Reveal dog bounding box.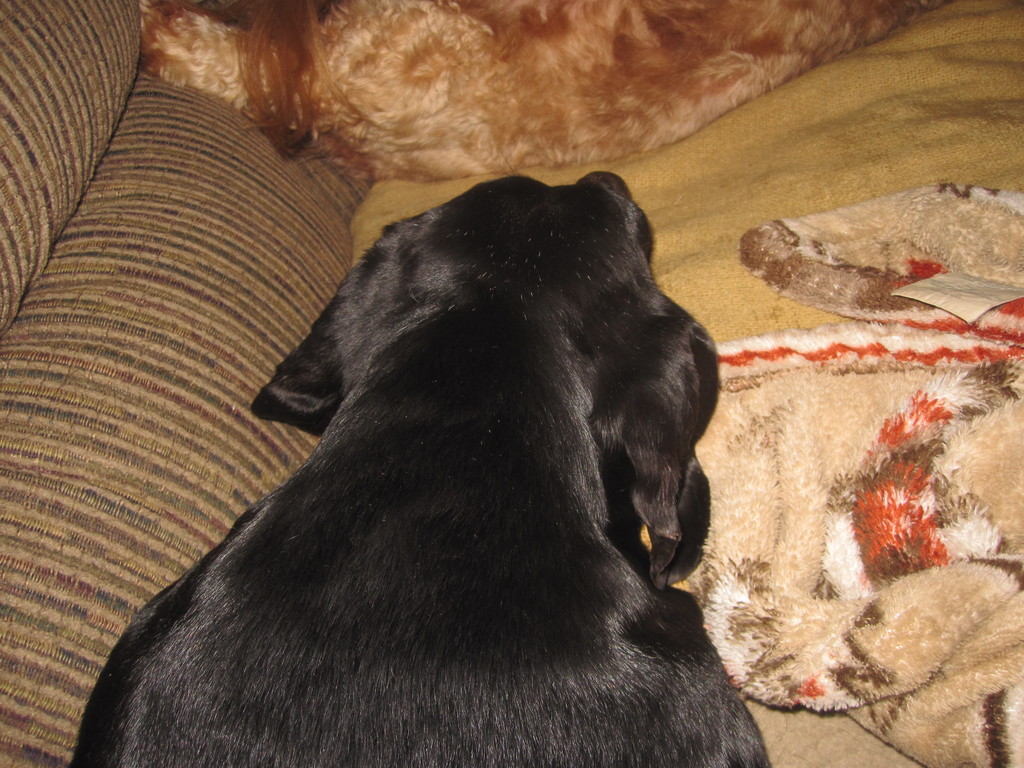
Revealed: locate(62, 166, 769, 767).
